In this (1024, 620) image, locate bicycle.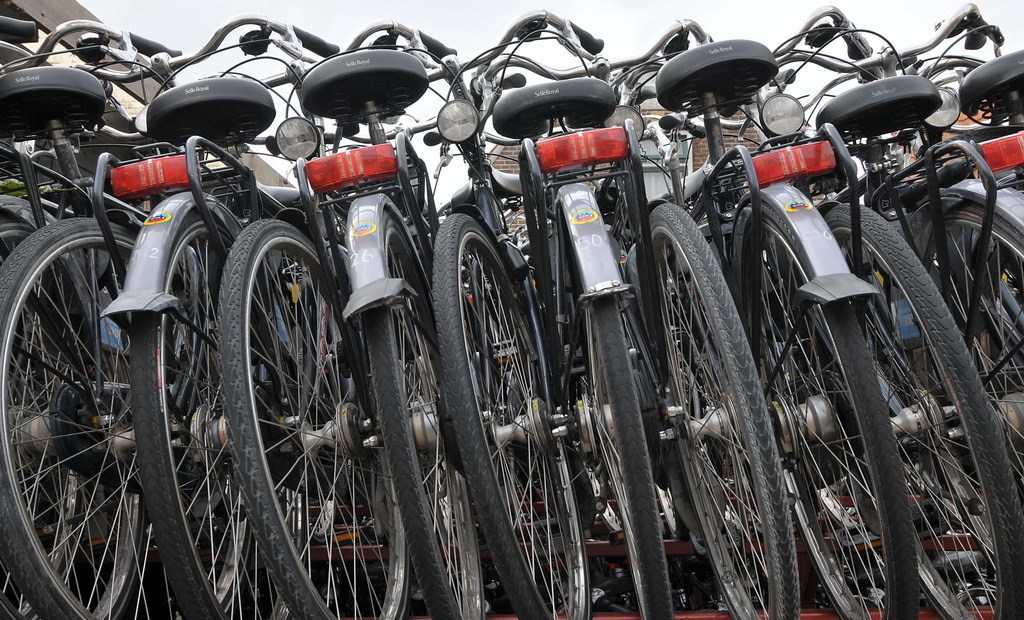
Bounding box: bbox(213, 33, 401, 619).
